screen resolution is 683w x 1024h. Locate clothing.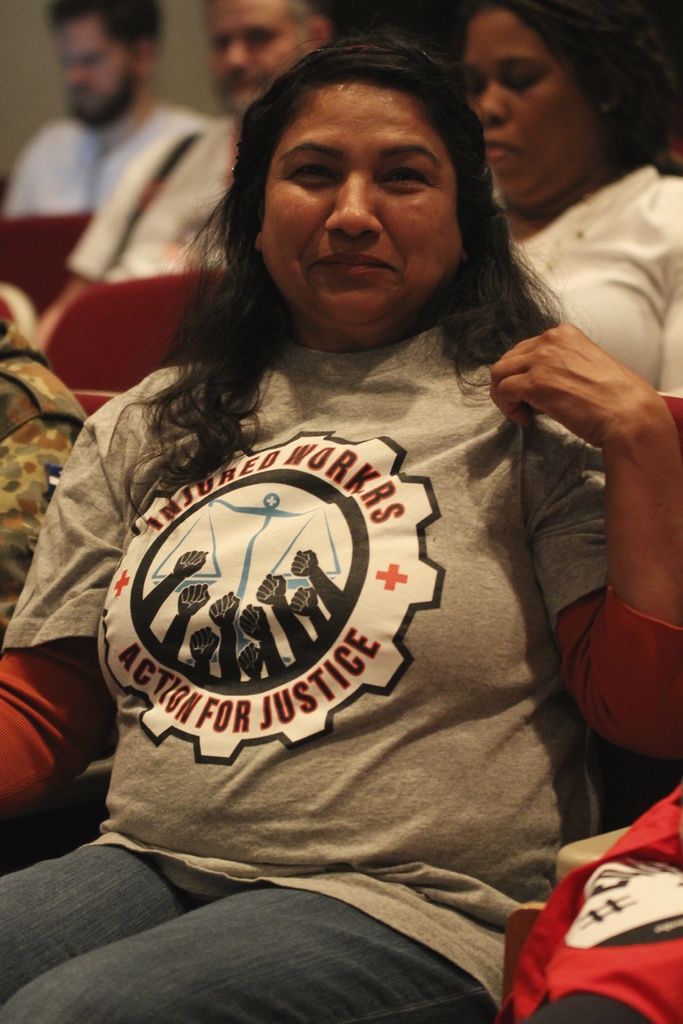
l=65, t=204, r=671, b=946.
